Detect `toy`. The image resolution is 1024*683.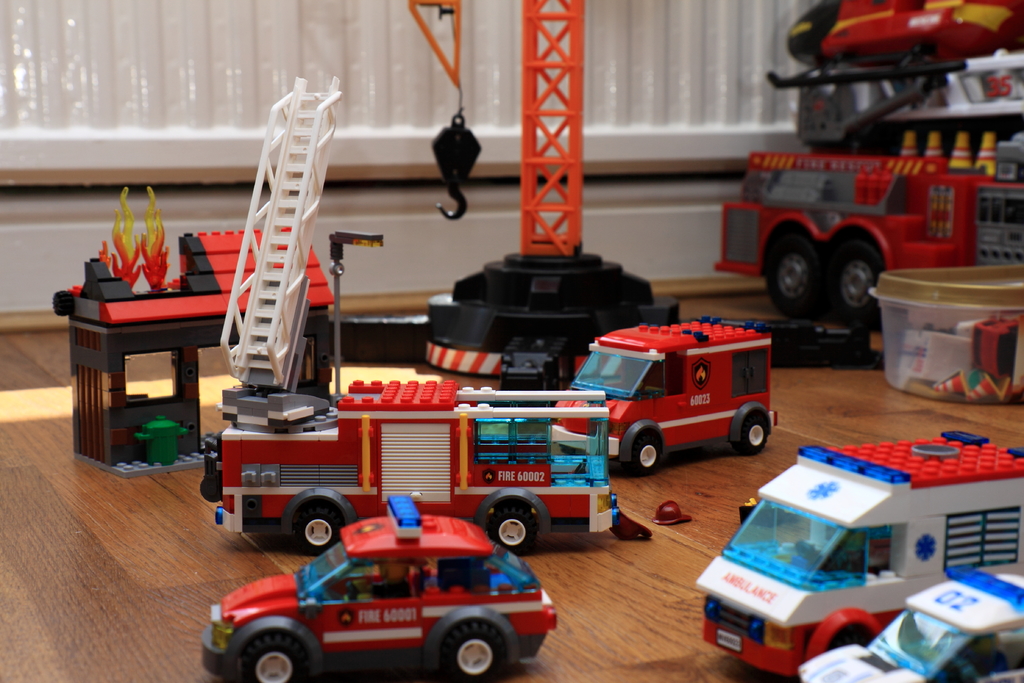
<region>208, 377, 653, 548</region>.
